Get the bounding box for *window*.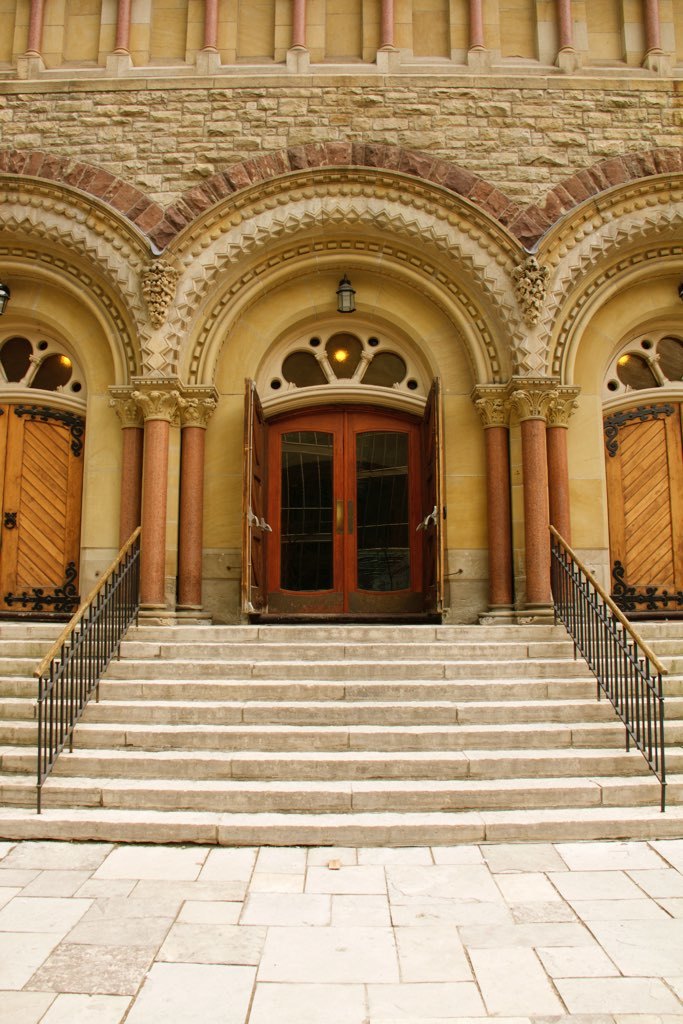
BBox(265, 330, 431, 397).
